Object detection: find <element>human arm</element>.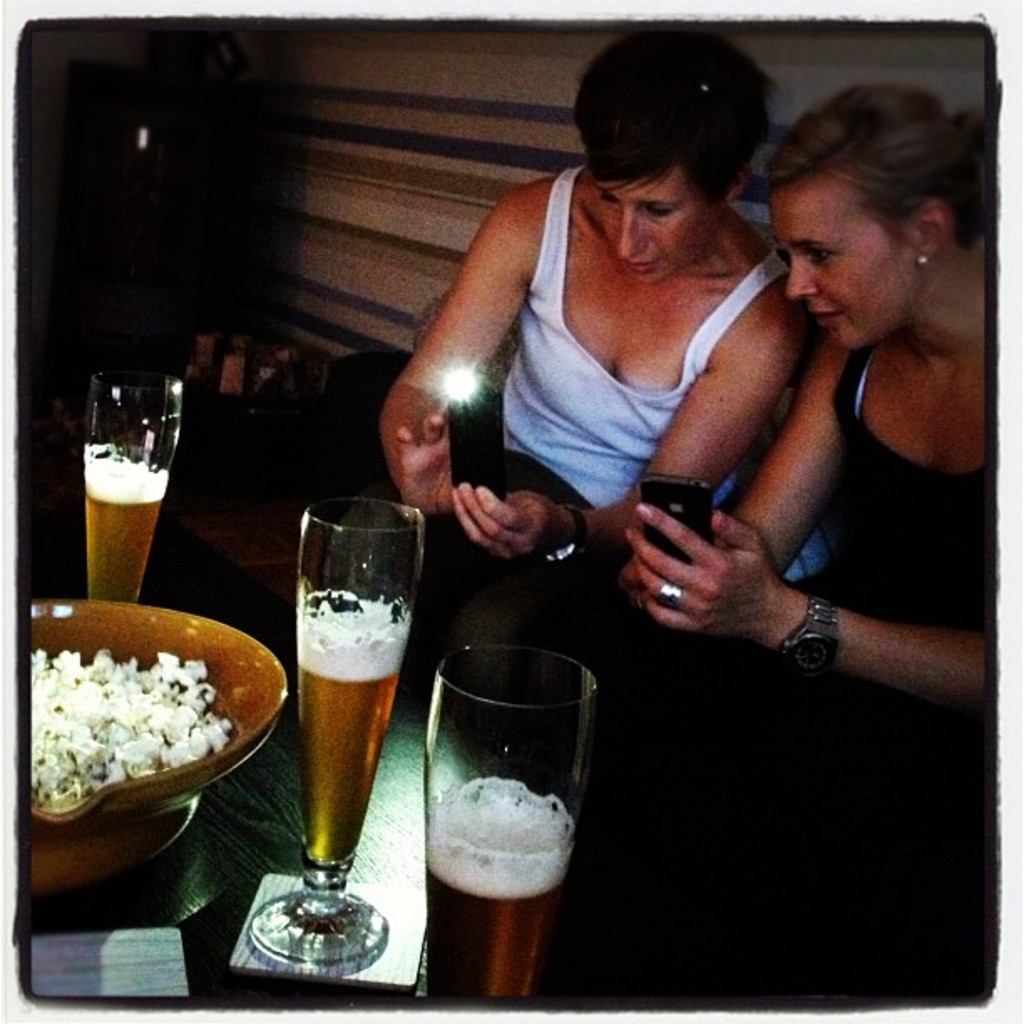
BBox(731, 326, 842, 569).
